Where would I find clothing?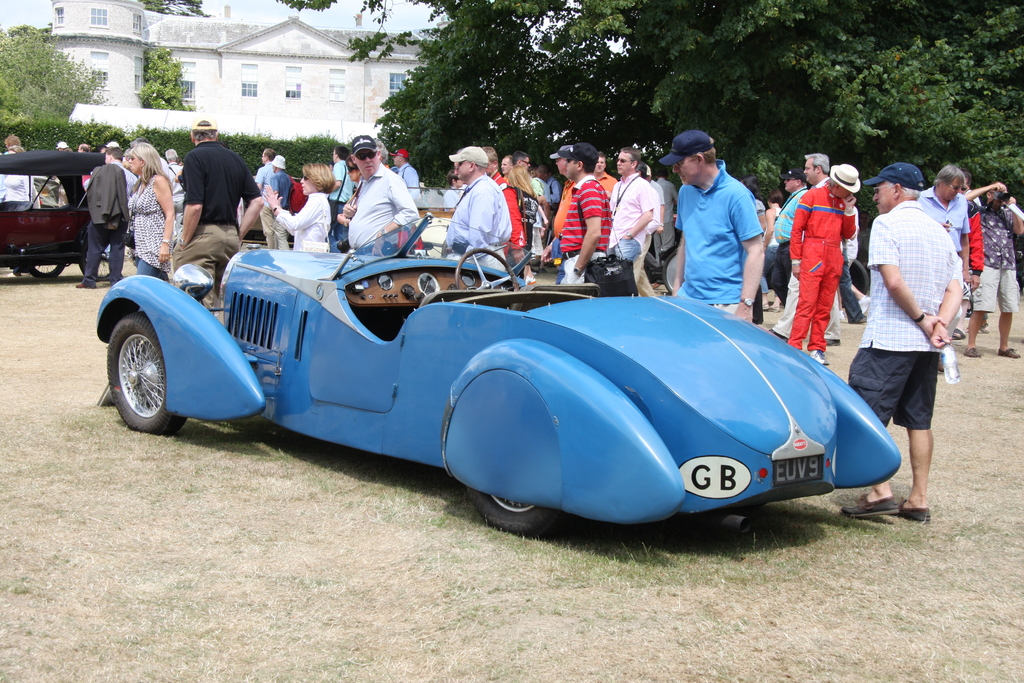
At detection(440, 170, 510, 272).
